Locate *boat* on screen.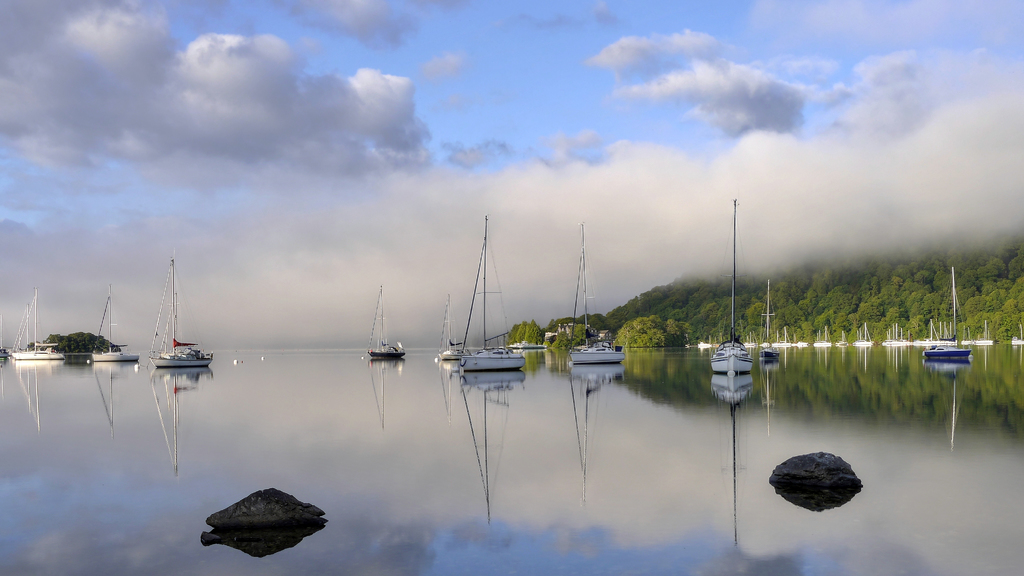
On screen at x1=434, y1=289, x2=460, y2=363.
